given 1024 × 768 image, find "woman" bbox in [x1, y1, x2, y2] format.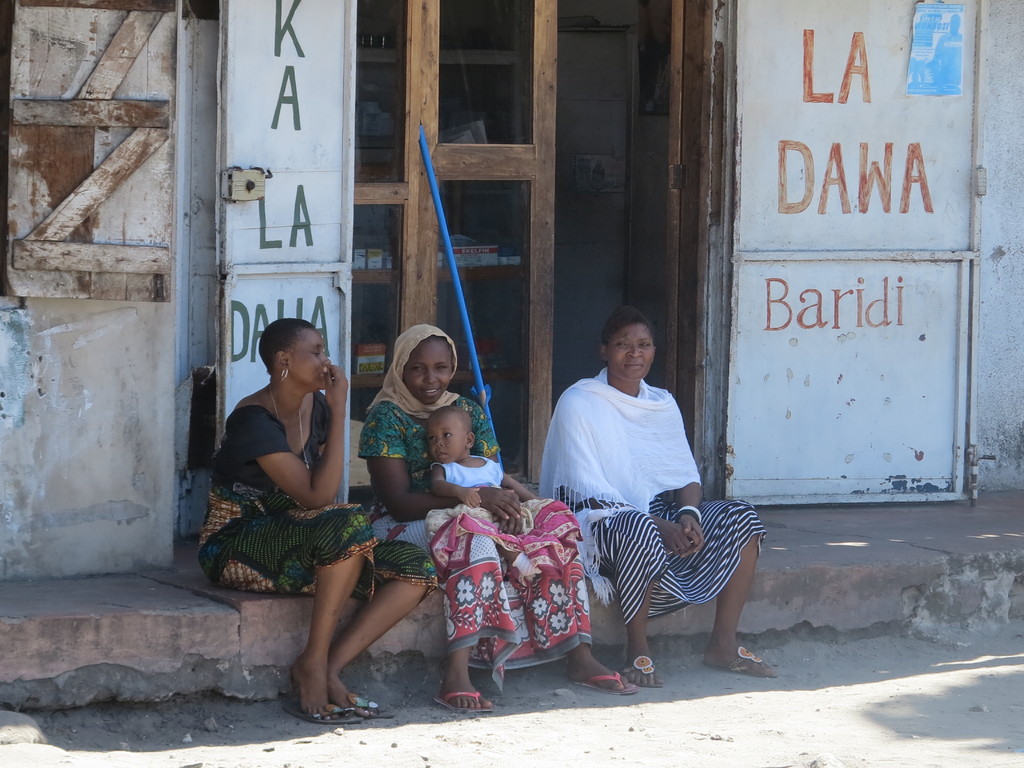
[194, 307, 439, 719].
